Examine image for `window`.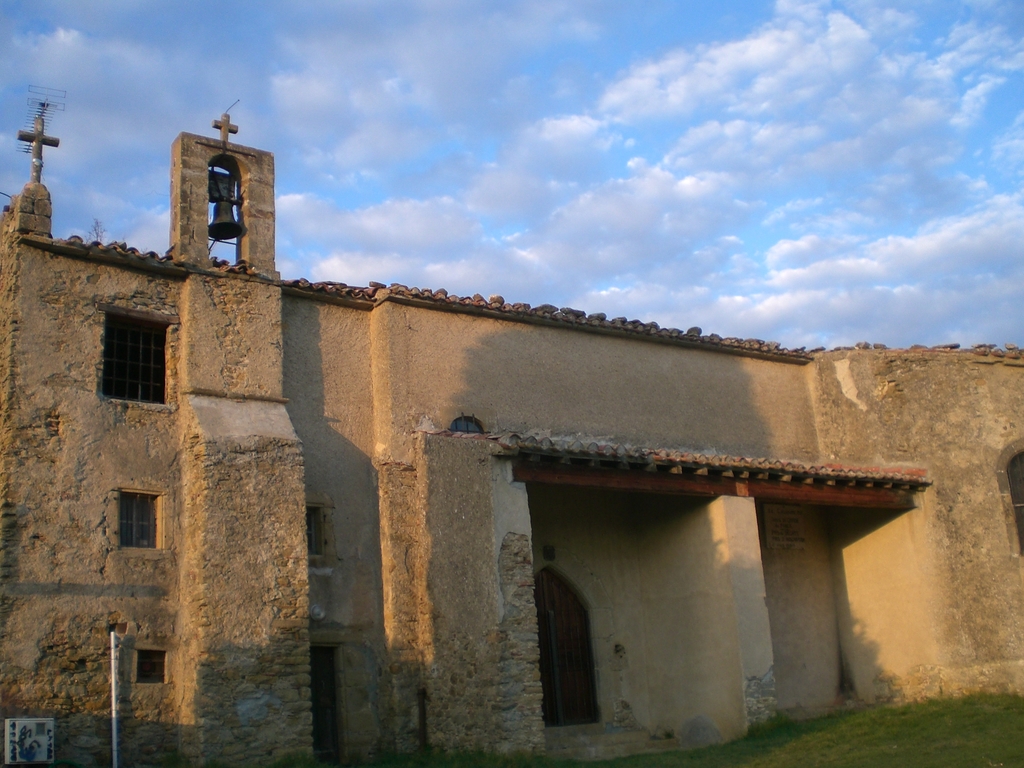
Examination result: [x1=120, y1=493, x2=157, y2=552].
